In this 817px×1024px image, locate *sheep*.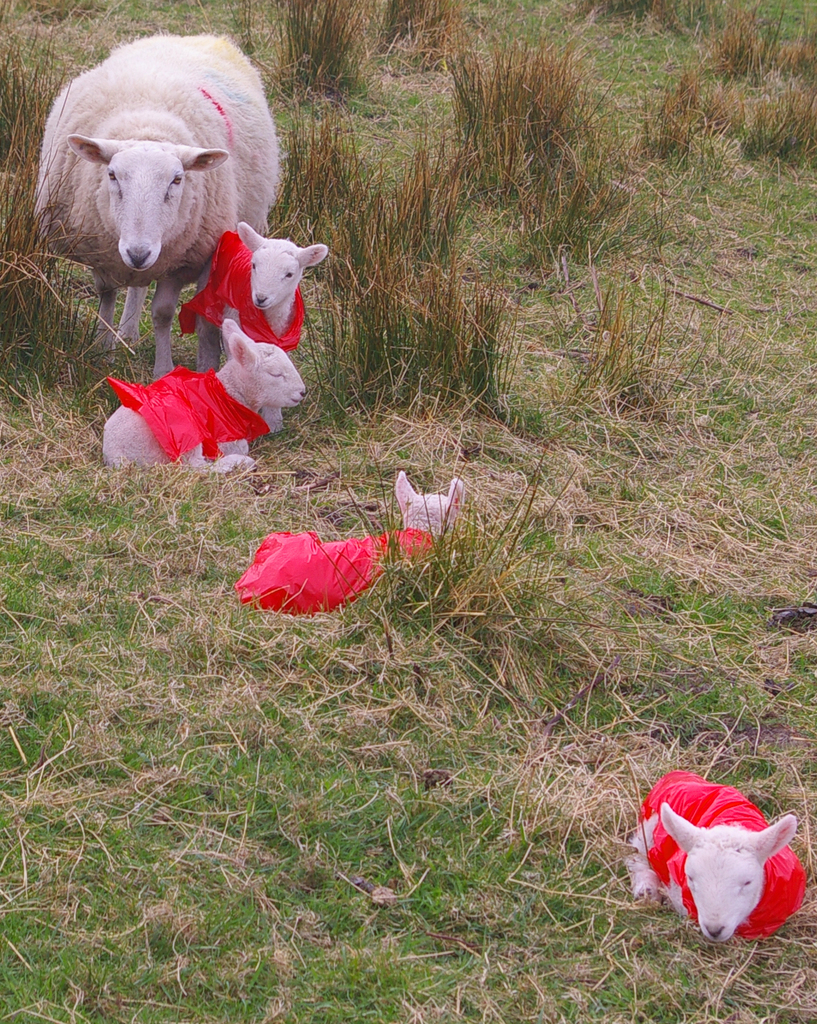
Bounding box: {"left": 234, "top": 468, "right": 469, "bottom": 610}.
